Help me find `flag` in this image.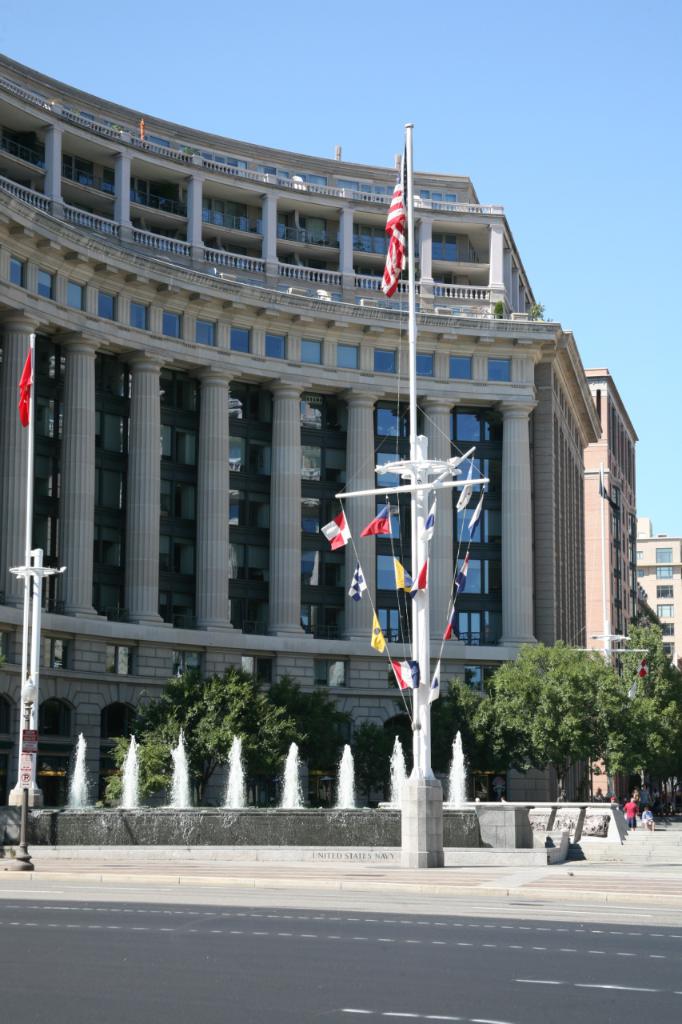
Found it: box(353, 503, 397, 540).
